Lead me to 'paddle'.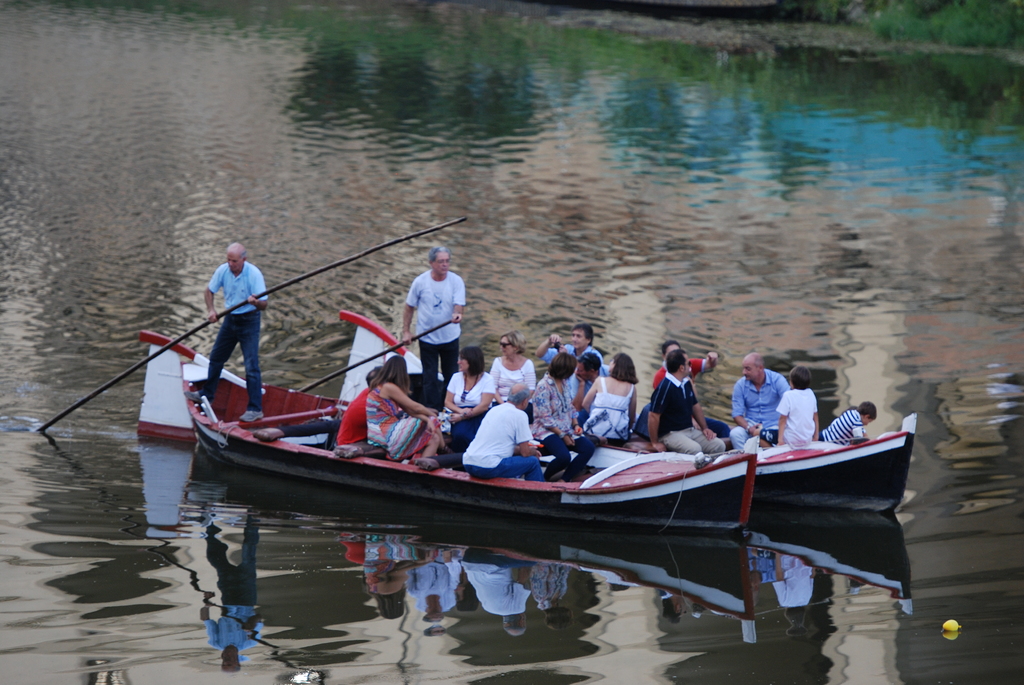
Lead to 33,215,468,431.
